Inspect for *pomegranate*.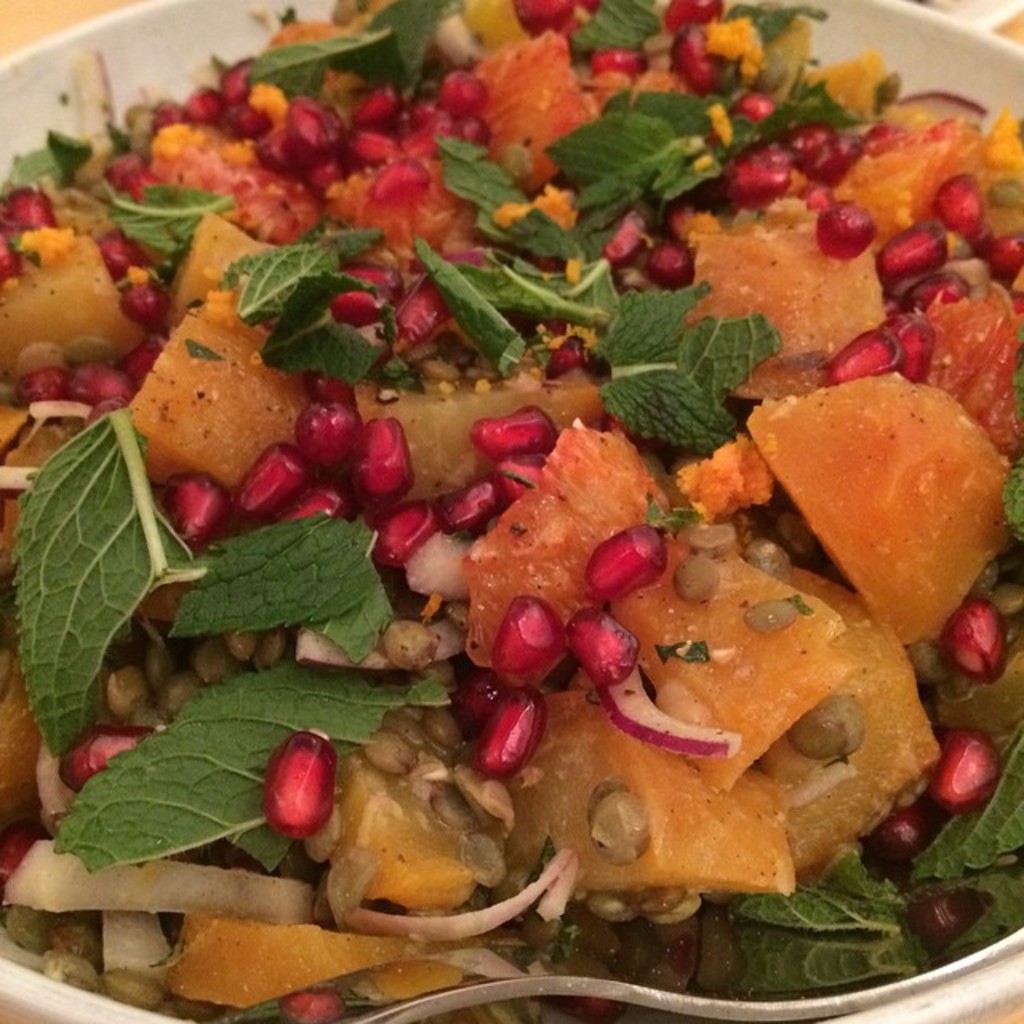
Inspection: {"x1": 819, "y1": 200, "x2": 877, "y2": 258}.
